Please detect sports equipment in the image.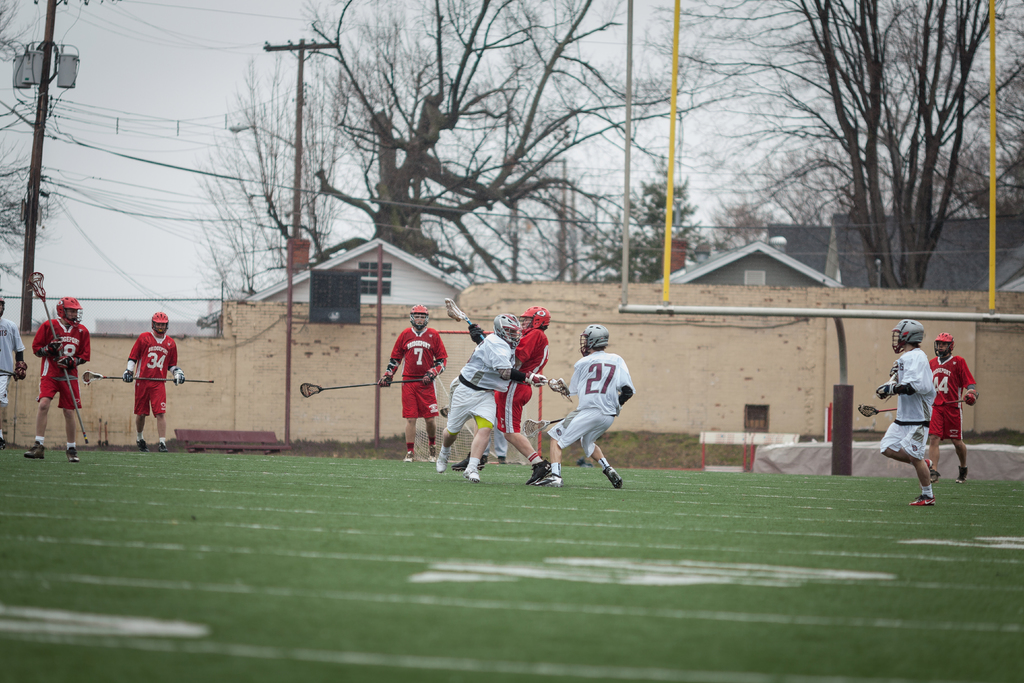
{"x1": 467, "y1": 320, "x2": 484, "y2": 343}.
